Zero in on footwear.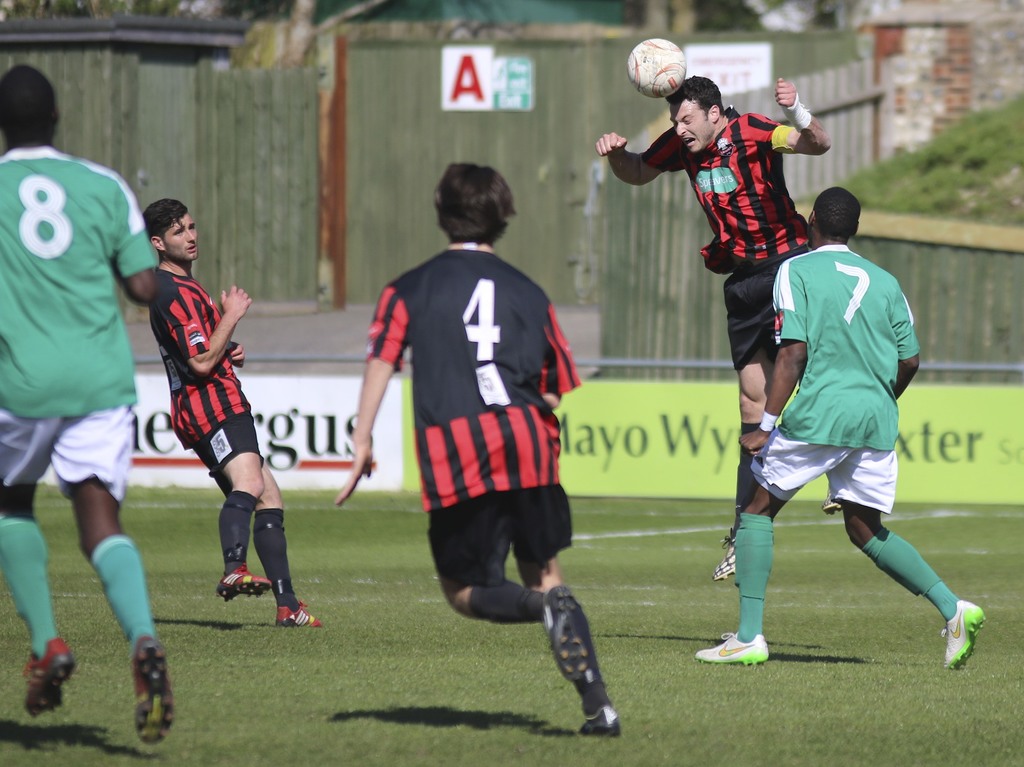
Zeroed in: [left=695, top=630, right=777, bottom=668].
